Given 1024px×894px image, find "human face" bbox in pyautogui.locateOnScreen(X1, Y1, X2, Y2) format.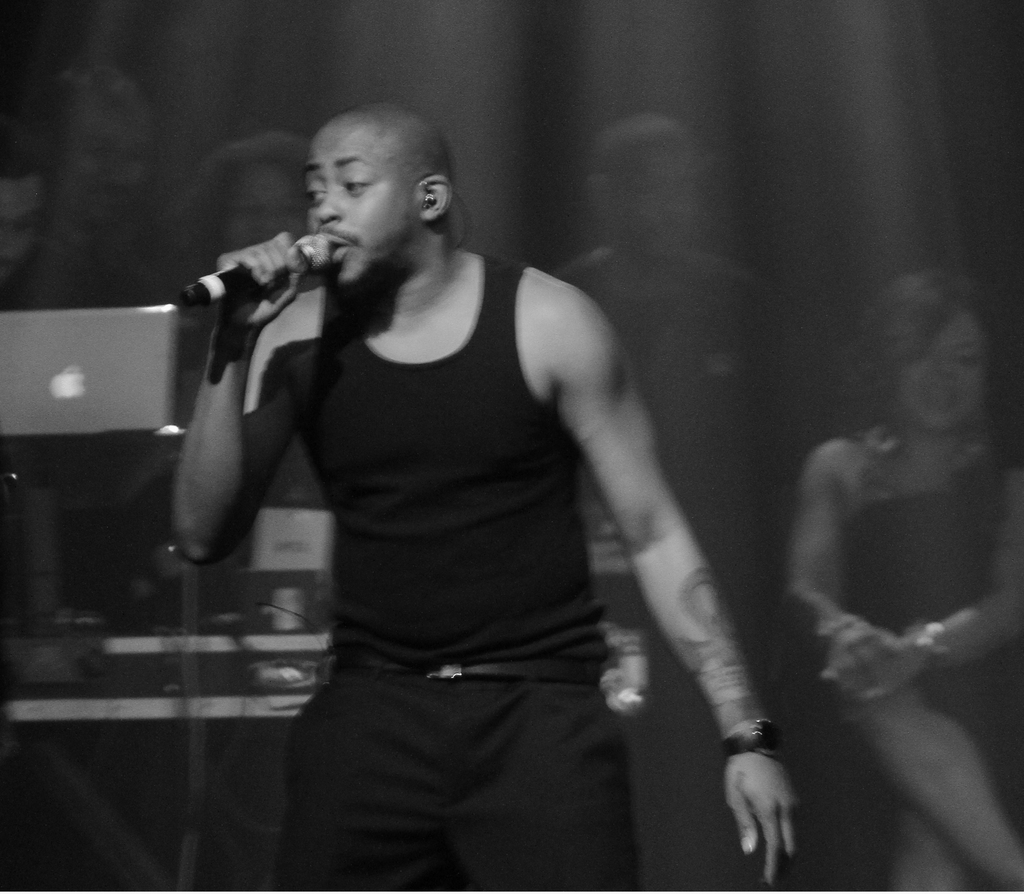
pyautogui.locateOnScreen(296, 111, 420, 293).
